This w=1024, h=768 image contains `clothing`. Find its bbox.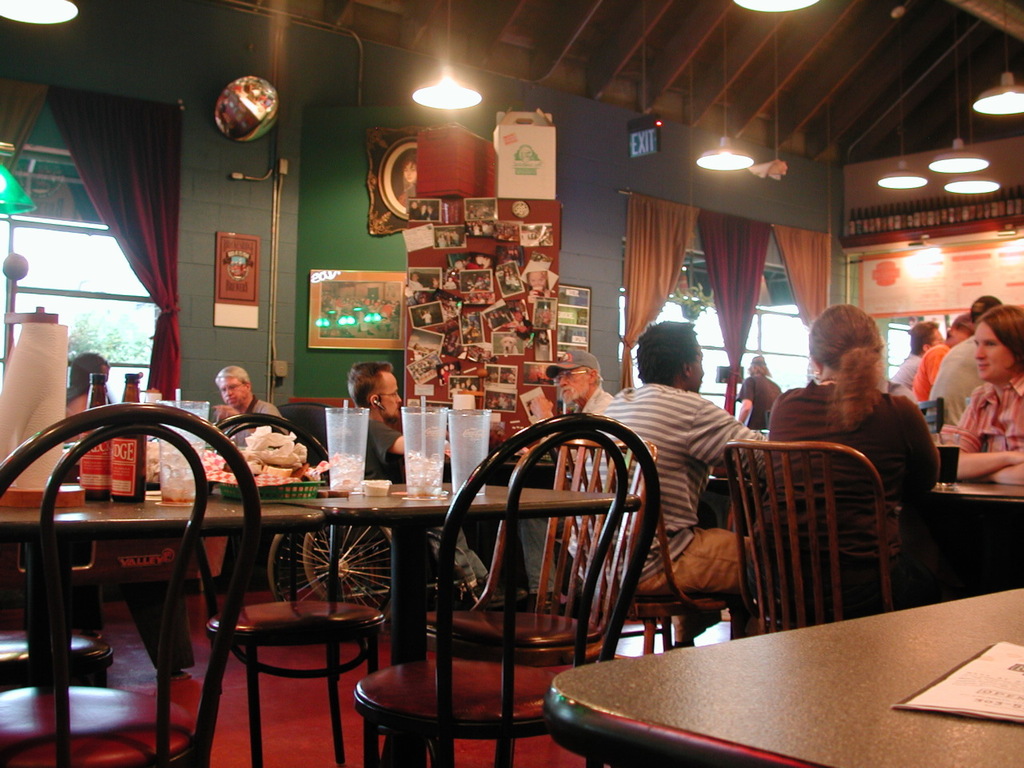
l=571, t=366, r=756, b=598.
